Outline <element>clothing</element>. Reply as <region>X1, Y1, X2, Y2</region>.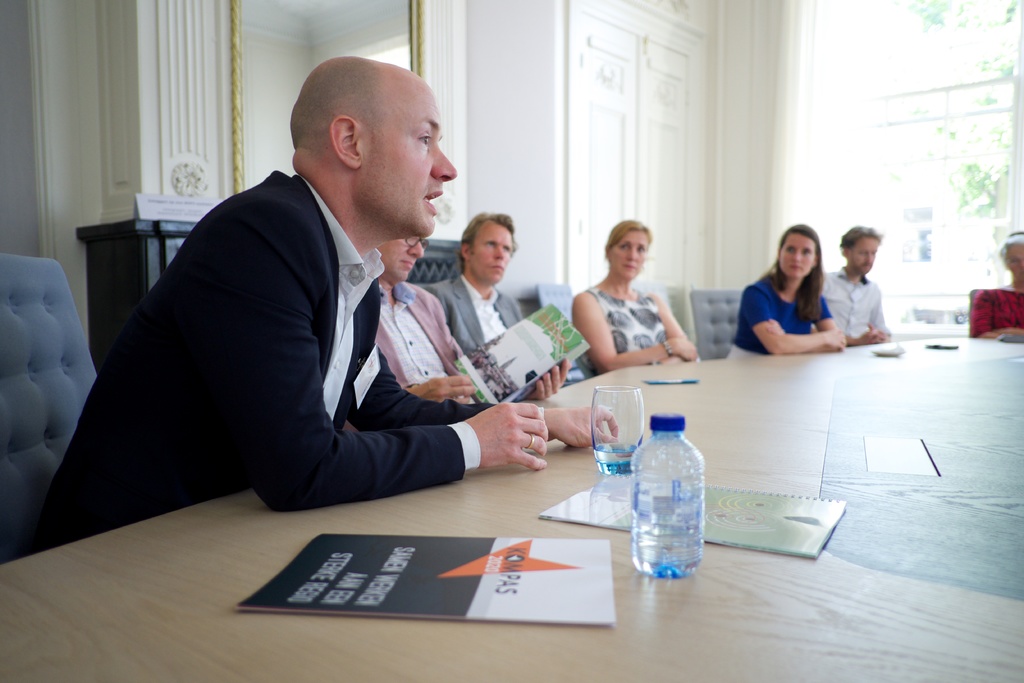
<region>822, 264, 893, 349</region>.
